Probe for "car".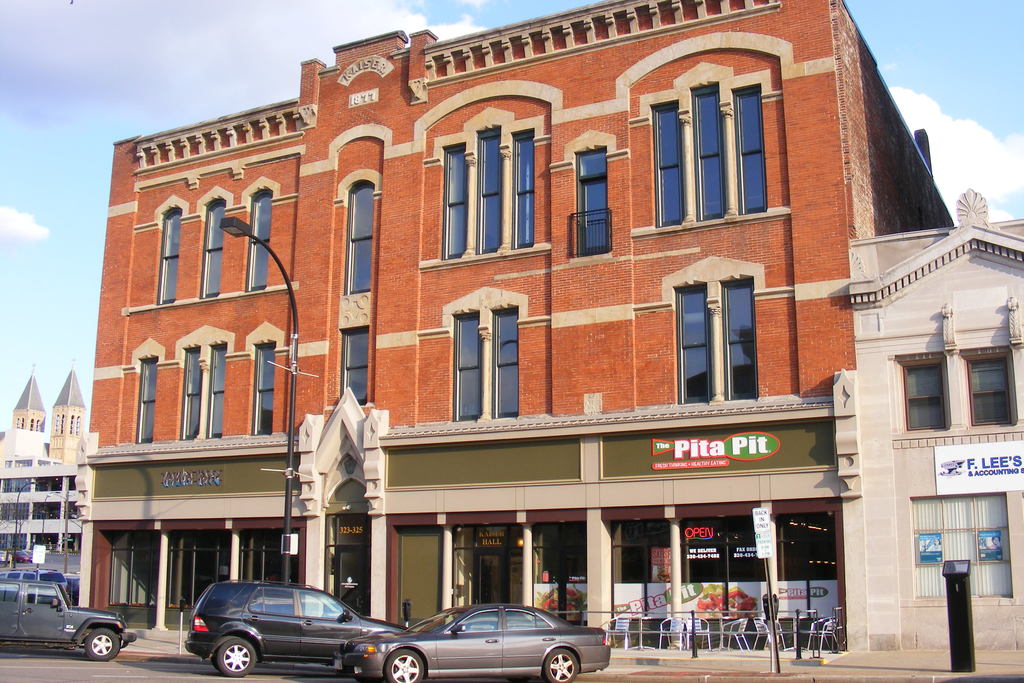
Probe result: 0 577 140 662.
